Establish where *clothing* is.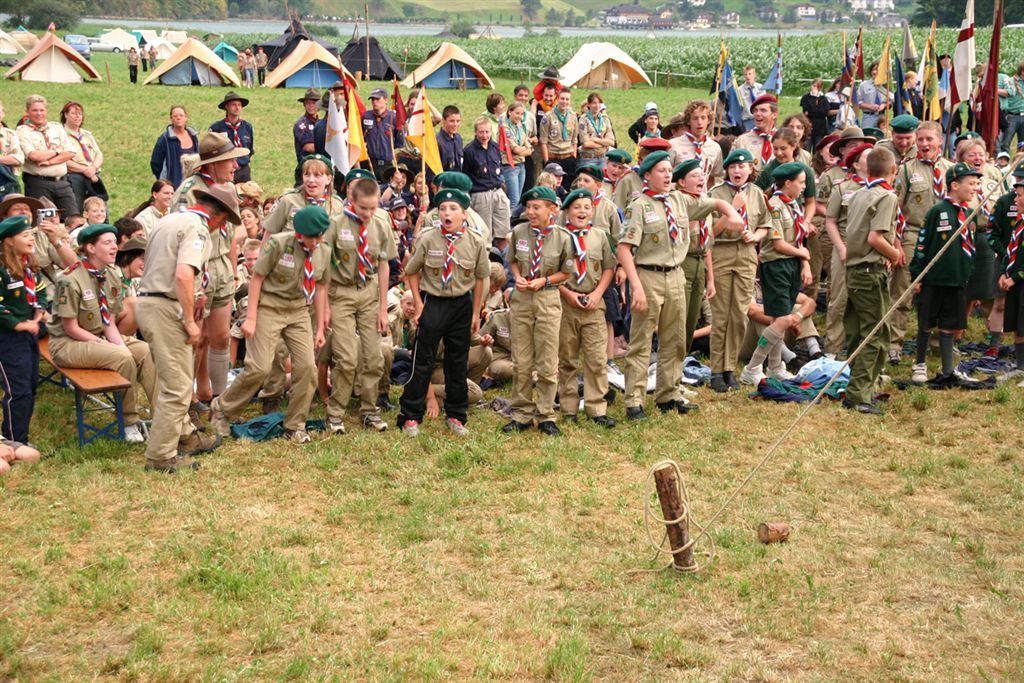
Established at x1=294 y1=115 x2=321 y2=154.
